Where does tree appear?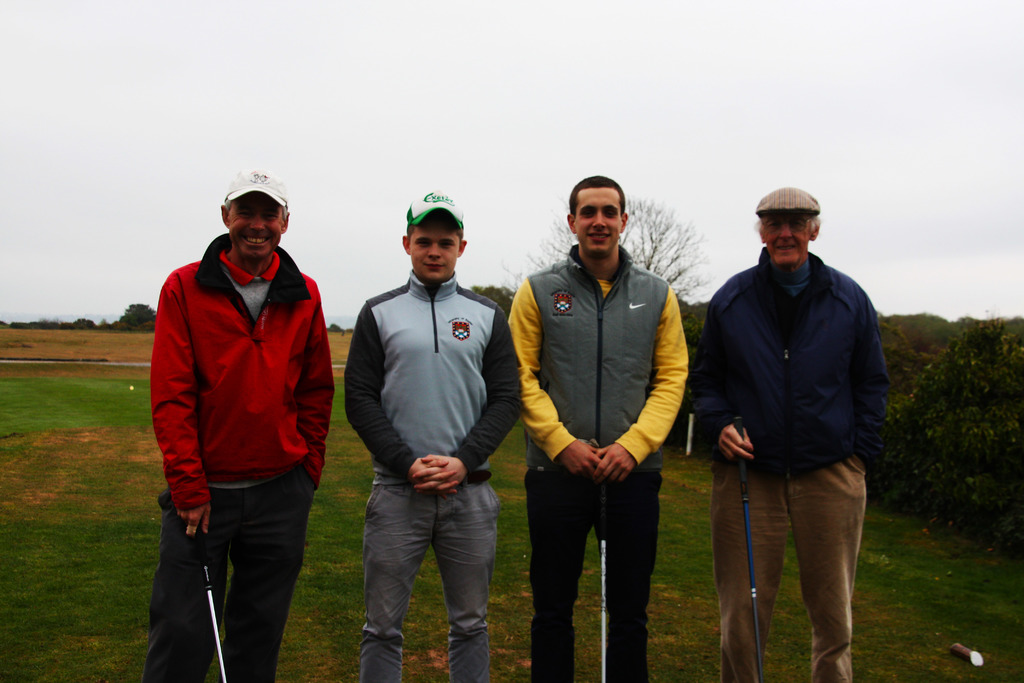
Appears at detection(476, 279, 506, 318).
